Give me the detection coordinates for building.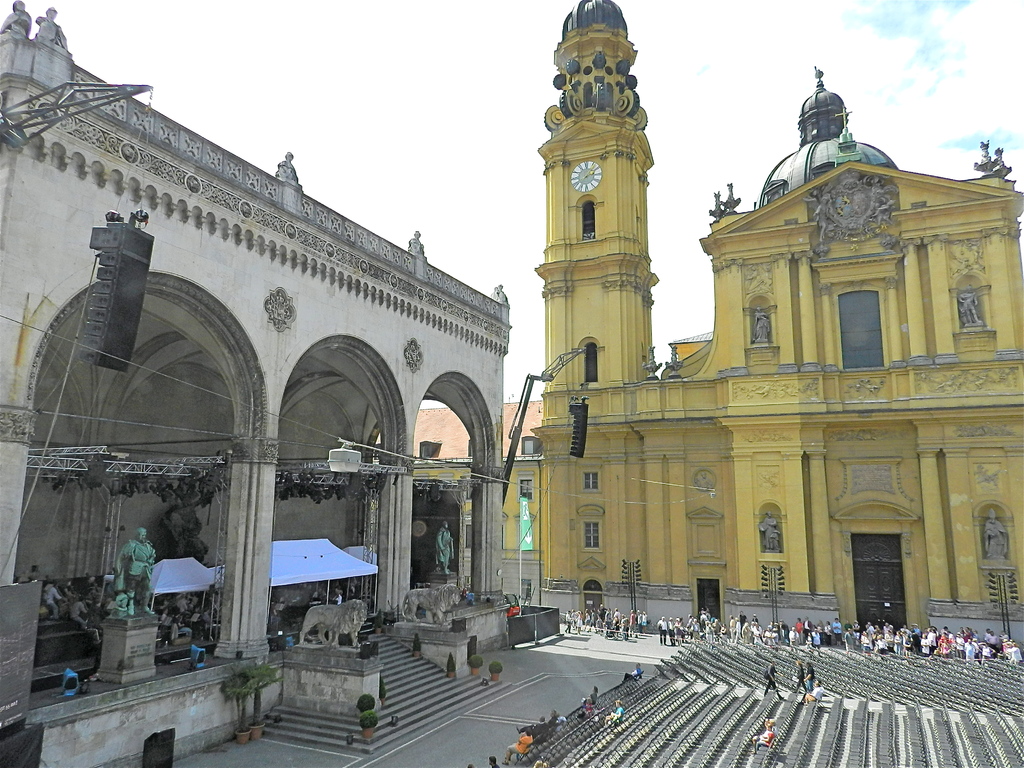
[515,0,1023,657].
